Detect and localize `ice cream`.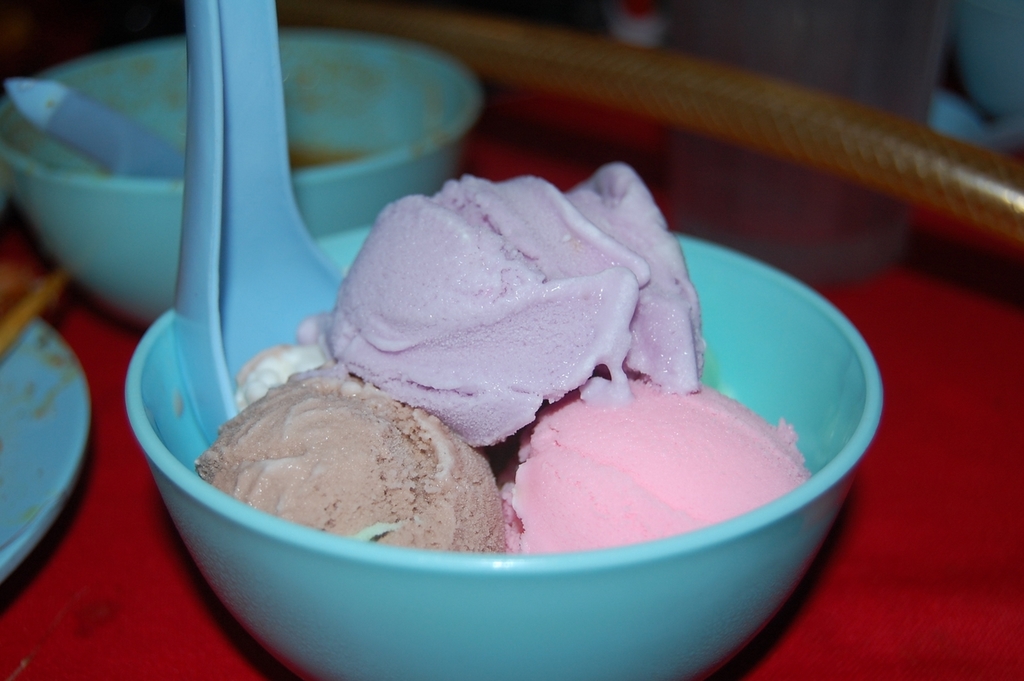
Localized at pyautogui.locateOnScreen(137, 122, 851, 647).
